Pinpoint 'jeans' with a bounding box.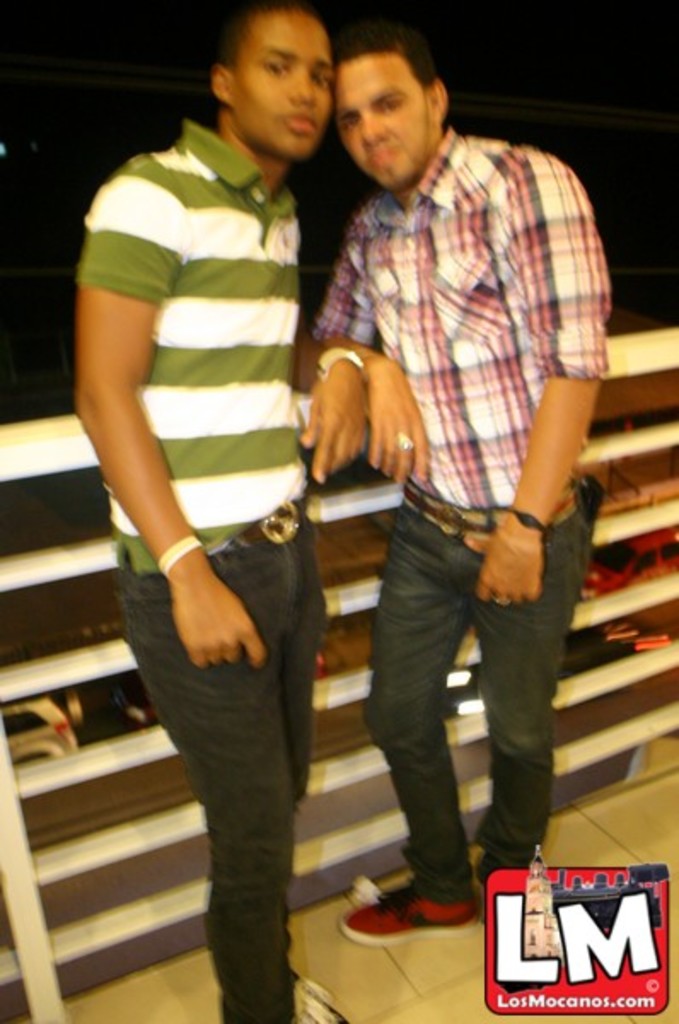
{"x1": 106, "y1": 492, "x2": 322, "y2": 1022}.
